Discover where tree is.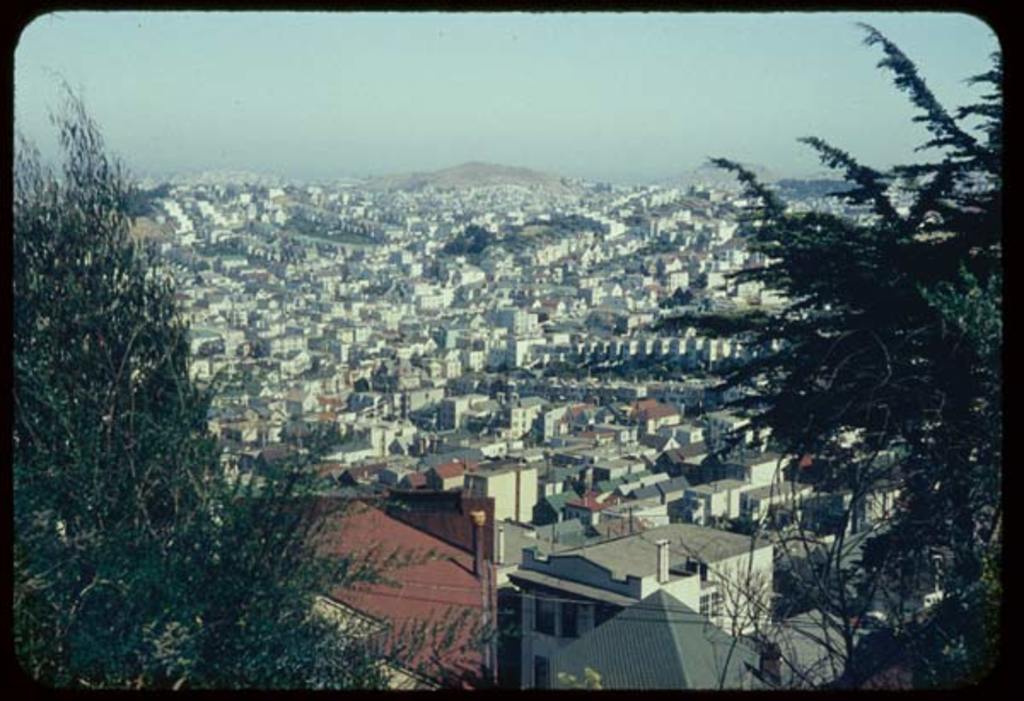
Discovered at x1=444, y1=227, x2=493, y2=258.
